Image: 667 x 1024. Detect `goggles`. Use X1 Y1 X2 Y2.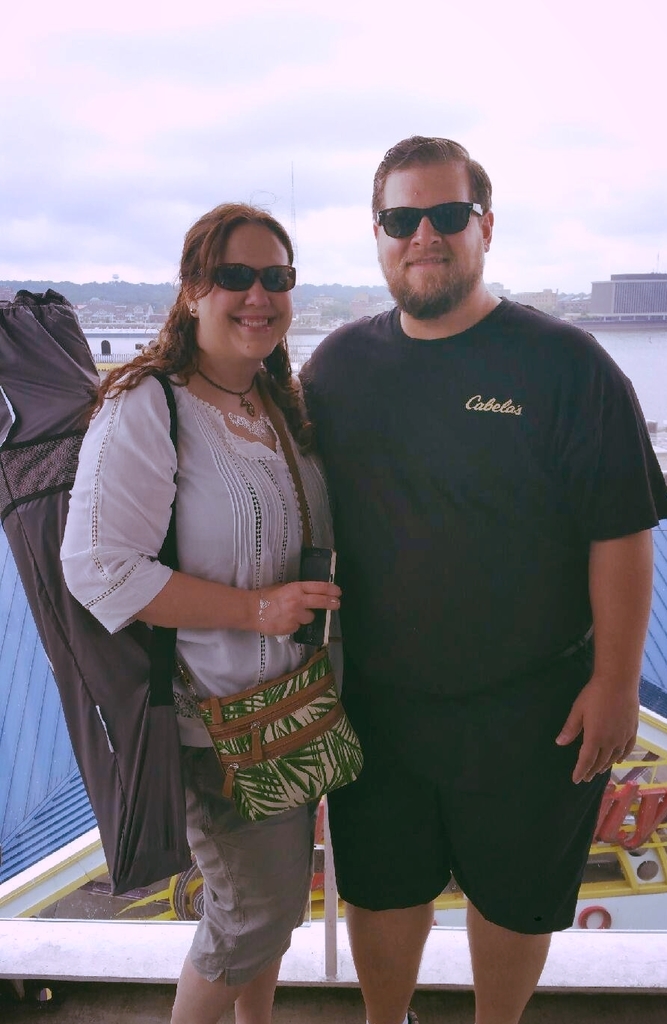
373 186 499 234.
